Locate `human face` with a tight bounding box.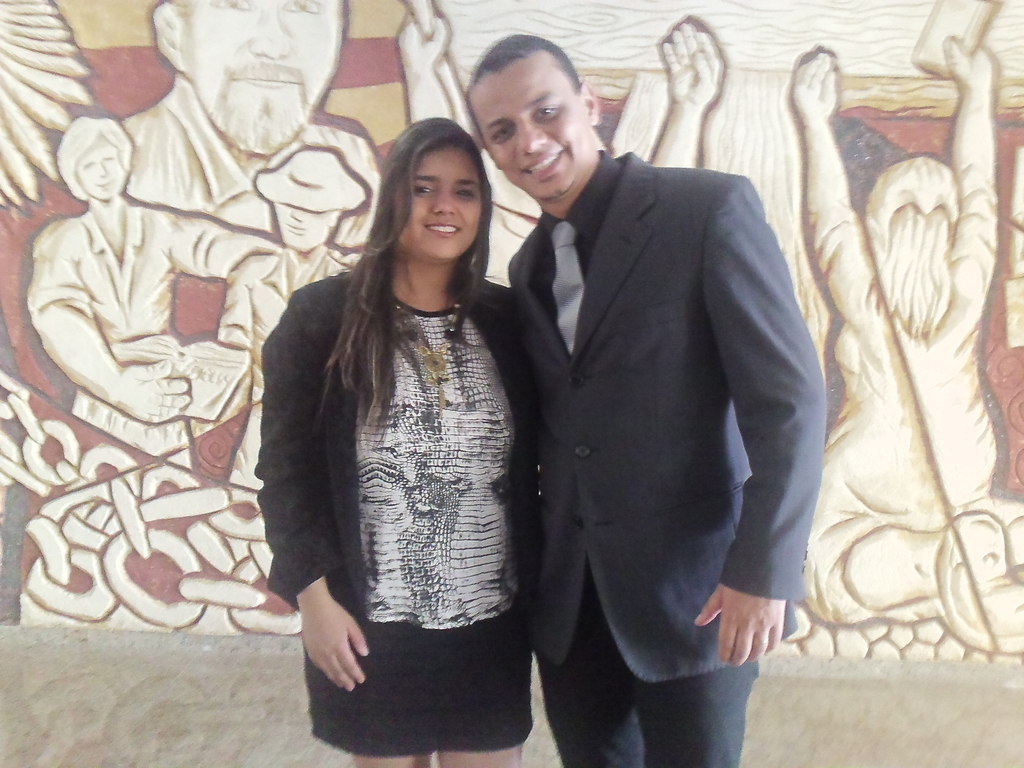
bbox=[473, 64, 587, 195].
